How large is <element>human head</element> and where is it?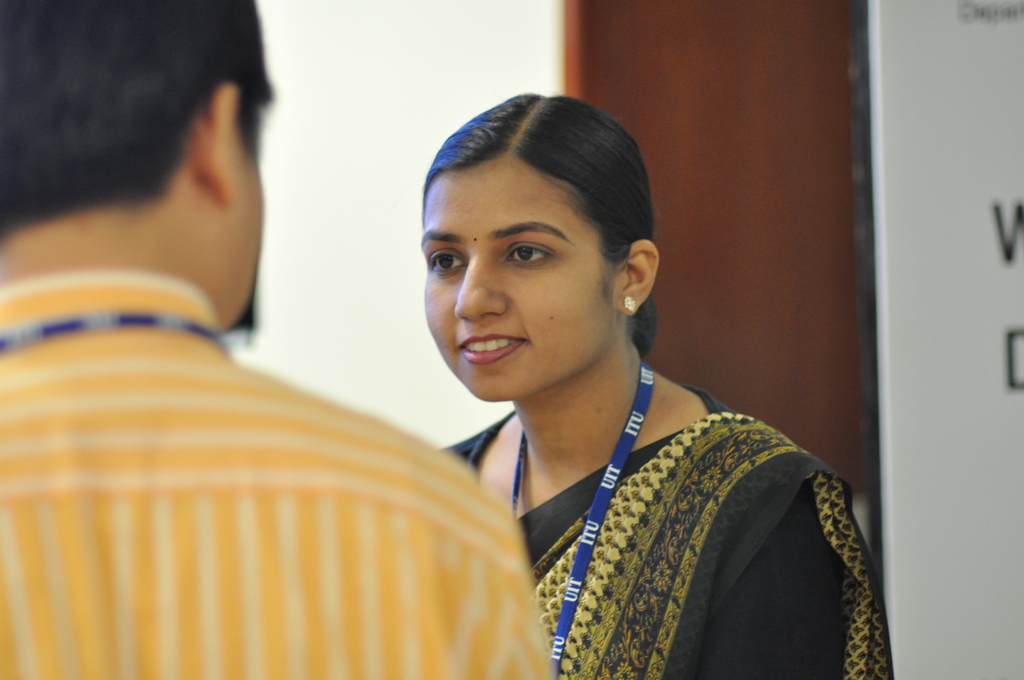
Bounding box: 0, 0, 279, 344.
